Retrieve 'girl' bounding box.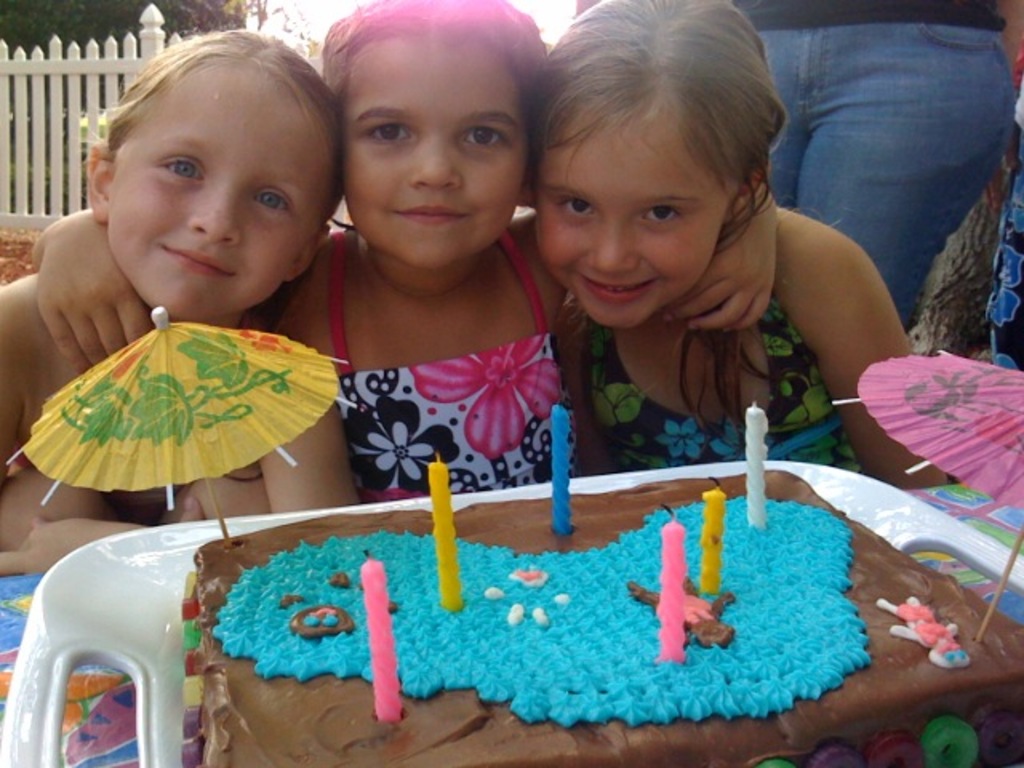
Bounding box: rect(0, 26, 363, 571).
